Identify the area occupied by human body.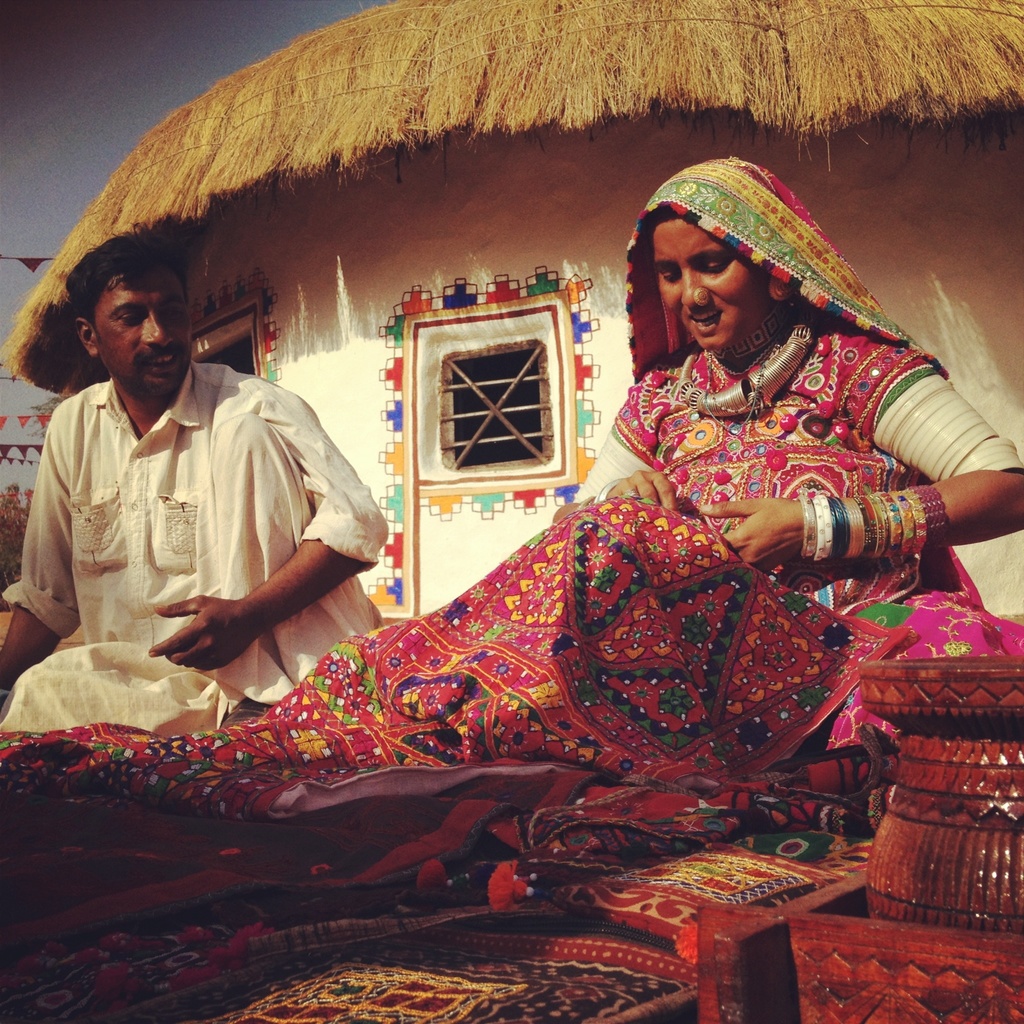
Area: crop(340, 328, 1023, 791).
